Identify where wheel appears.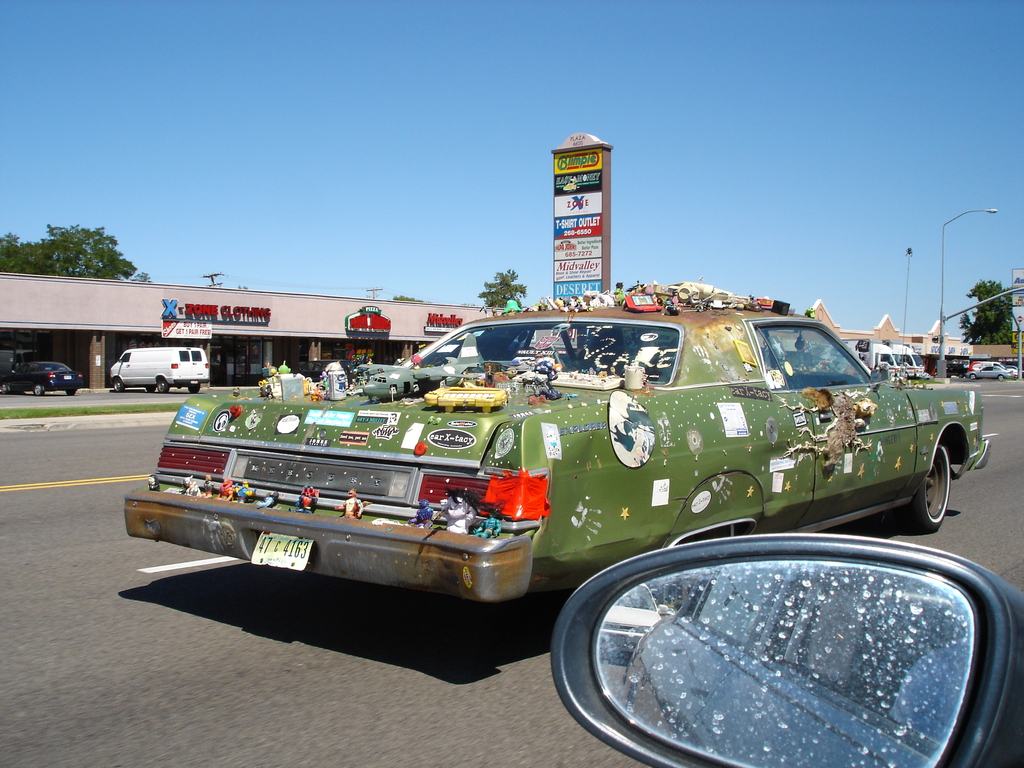
Appears at l=112, t=376, r=124, b=390.
